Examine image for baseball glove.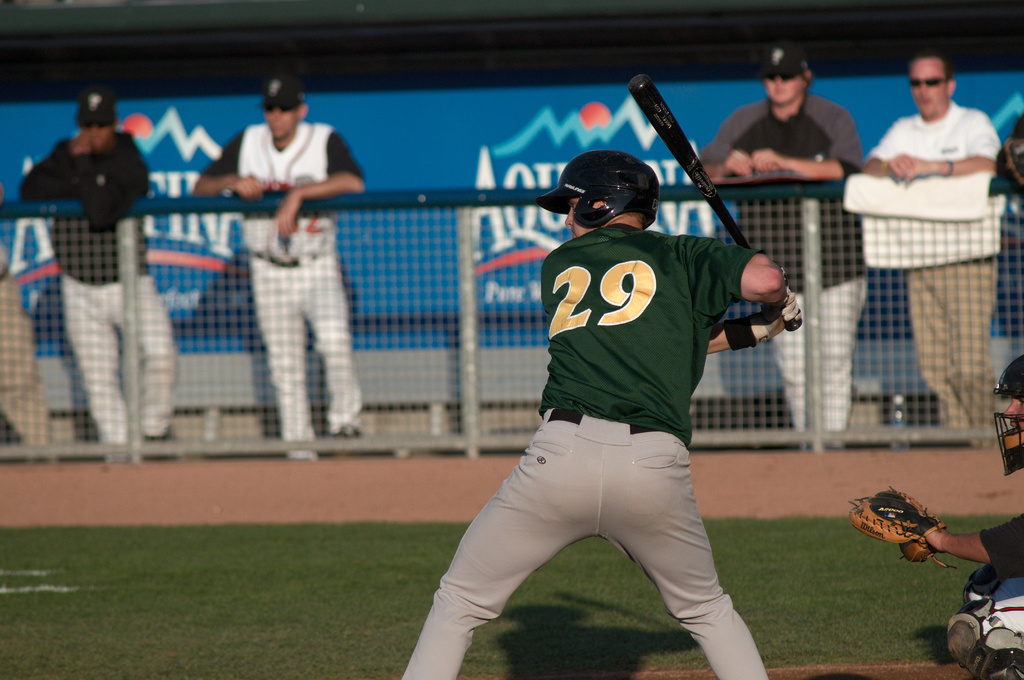
Examination result: left=763, top=287, right=802, bottom=320.
